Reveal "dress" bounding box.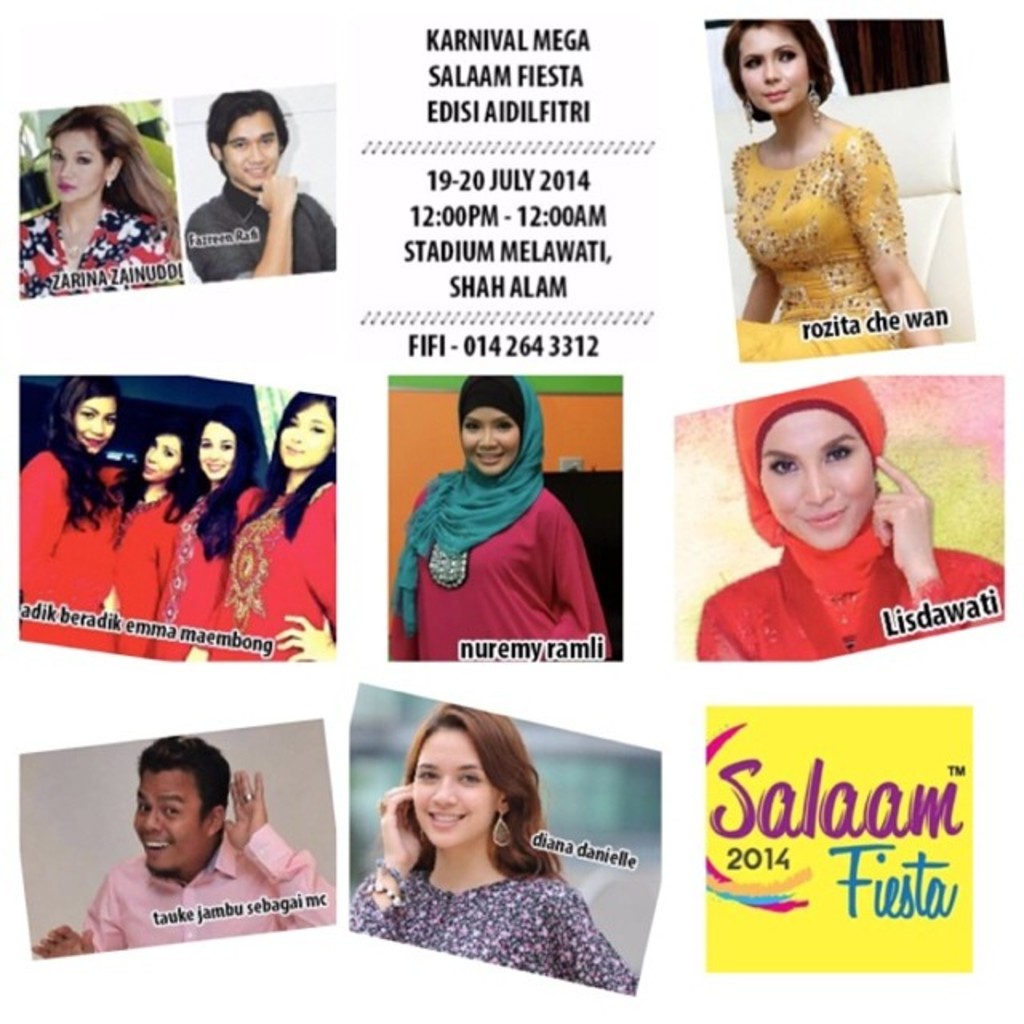
Revealed: [x1=736, y1=117, x2=912, y2=360].
